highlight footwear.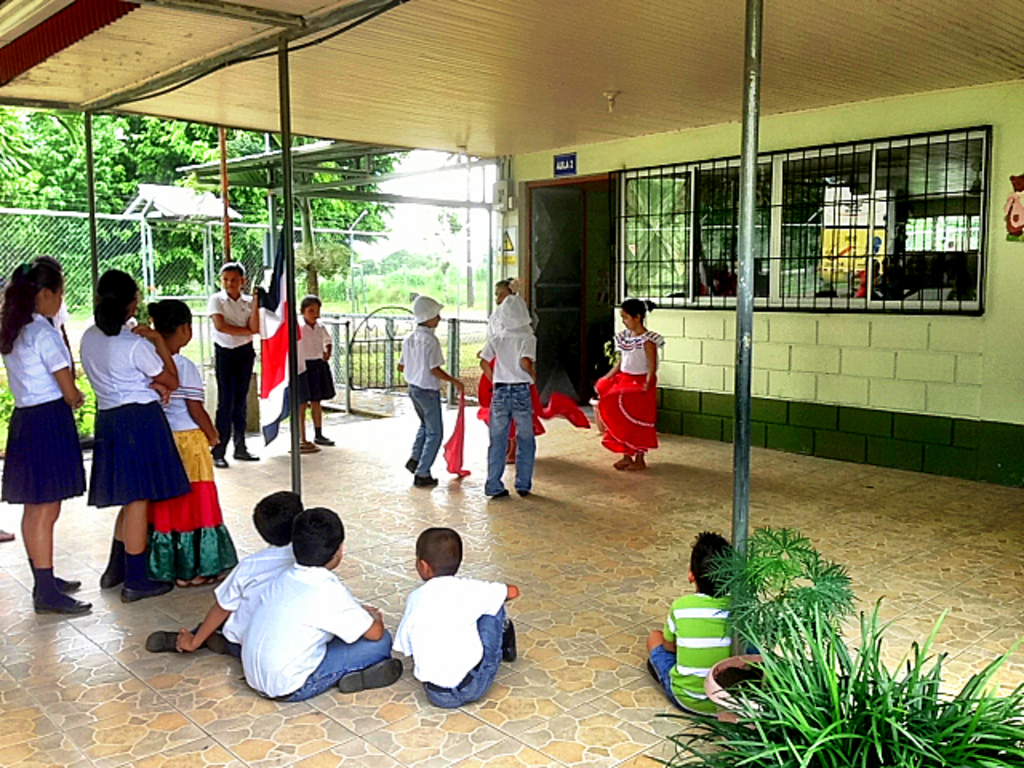
Highlighted region: (341, 661, 400, 688).
